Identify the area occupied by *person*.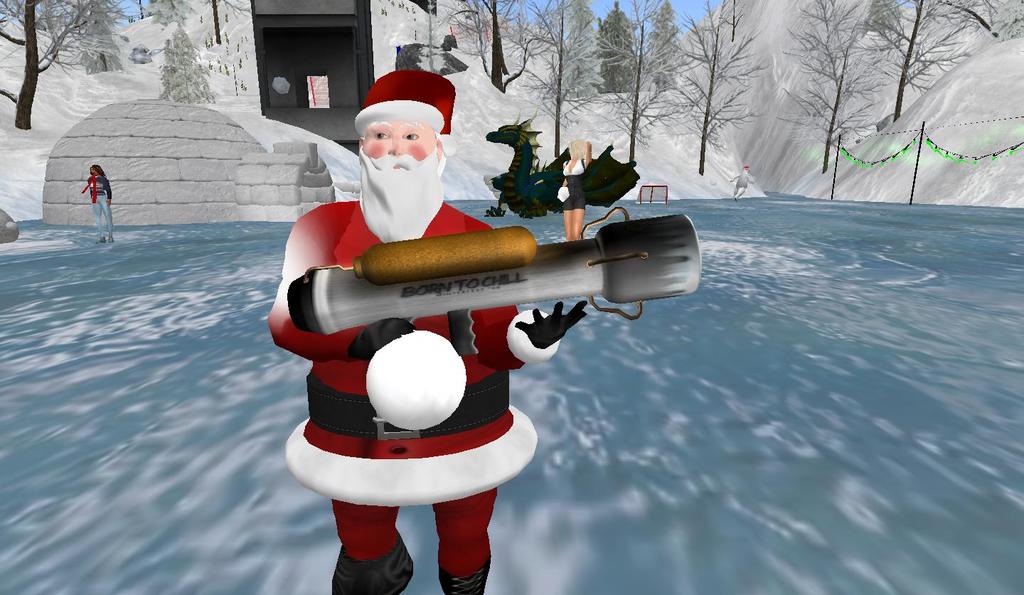
Area: region(557, 140, 587, 237).
